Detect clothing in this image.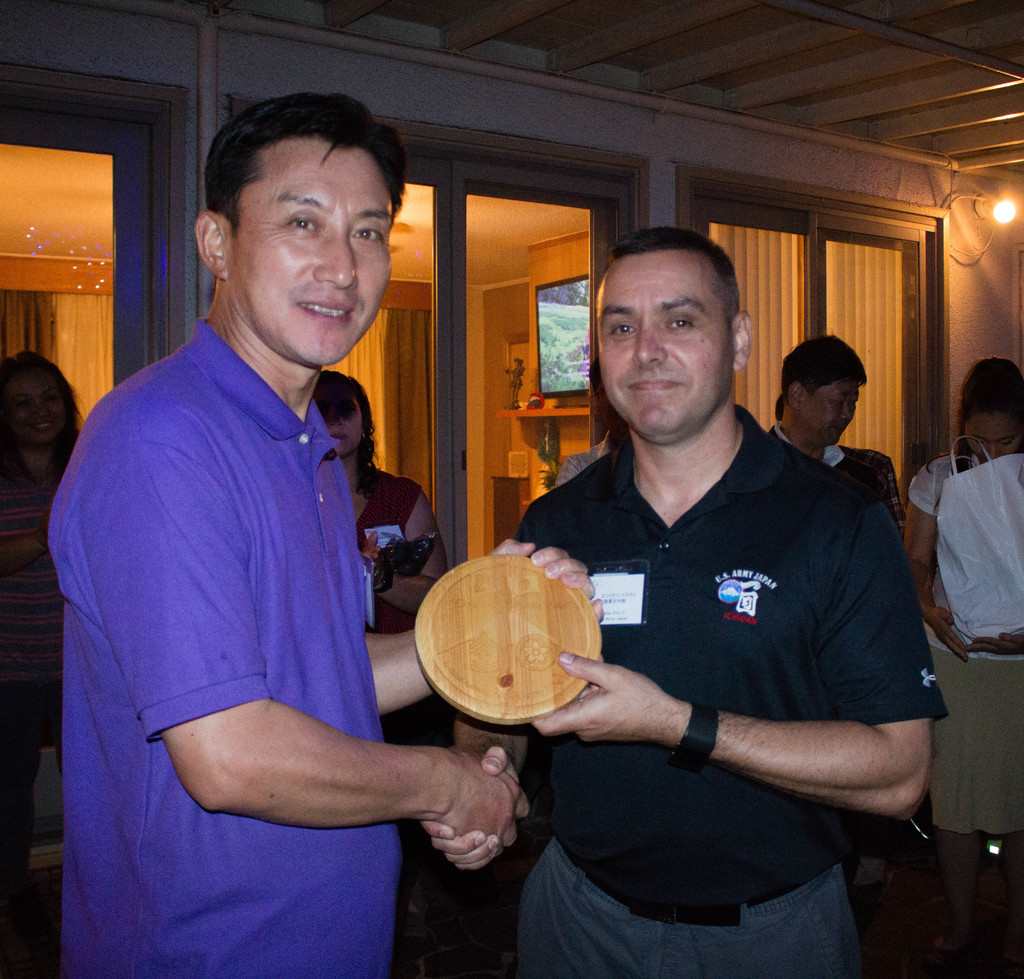
Detection: select_region(349, 468, 425, 729).
